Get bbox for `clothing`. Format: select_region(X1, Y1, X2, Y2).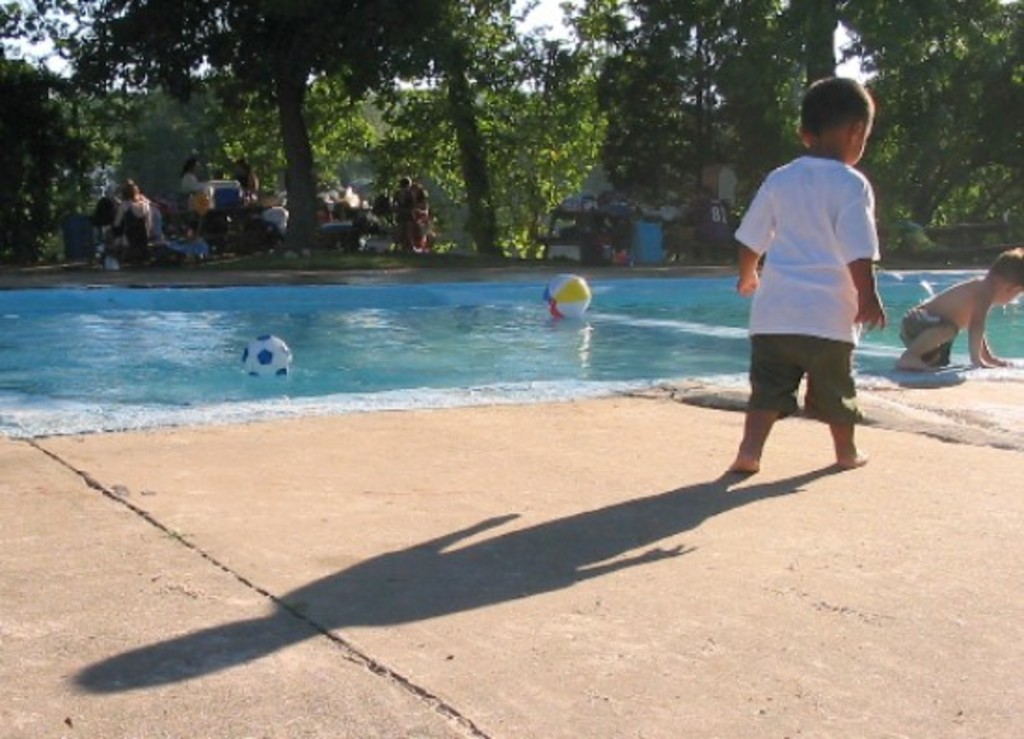
select_region(184, 173, 199, 205).
